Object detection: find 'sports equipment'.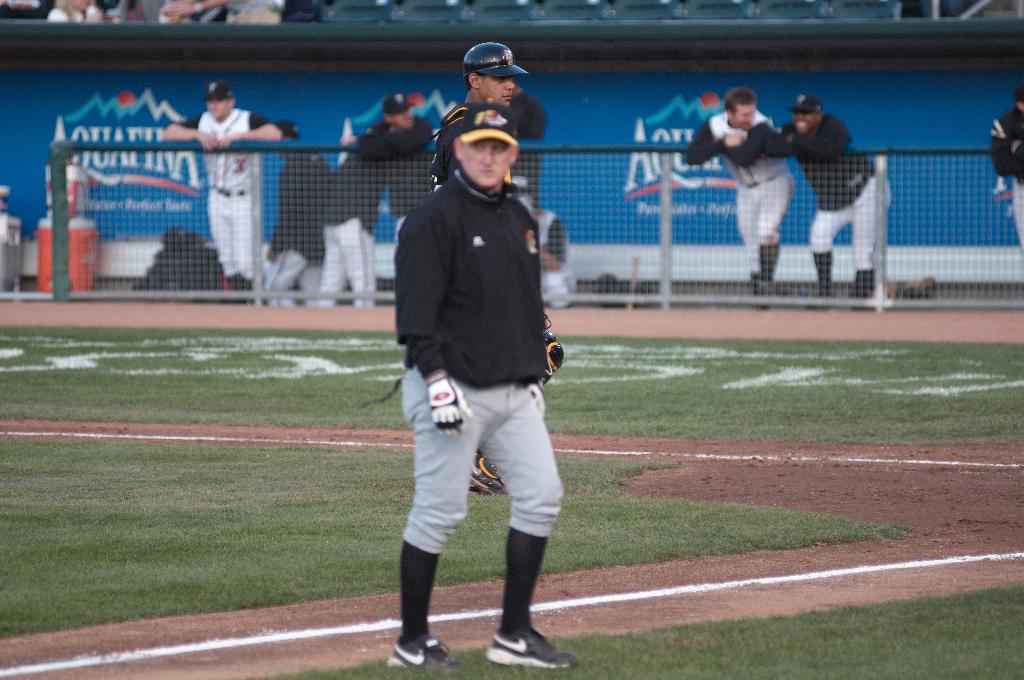
{"x1": 463, "y1": 43, "x2": 529, "y2": 81}.
